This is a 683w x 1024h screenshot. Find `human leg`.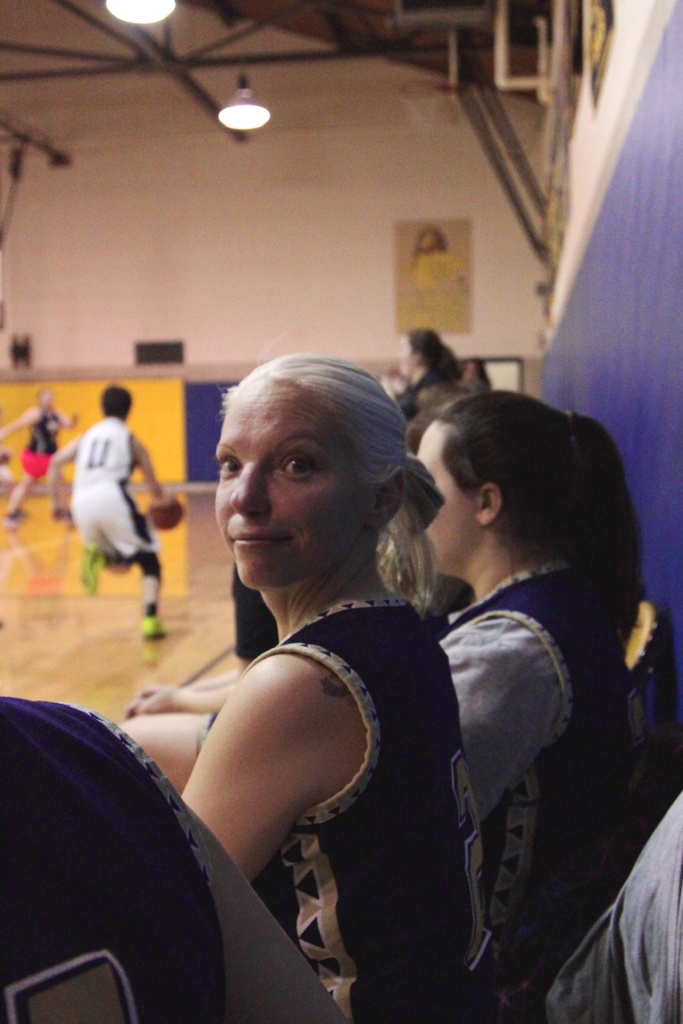
Bounding box: [x1=101, y1=473, x2=162, y2=636].
